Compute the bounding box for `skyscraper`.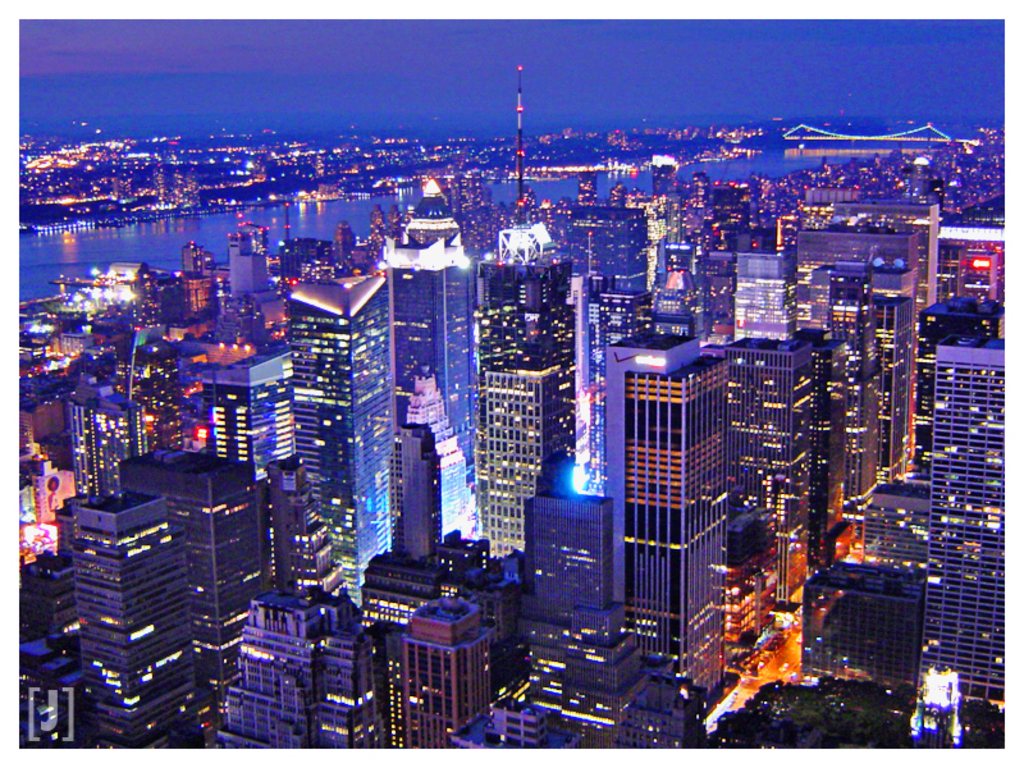
box(184, 244, 204, 320).
